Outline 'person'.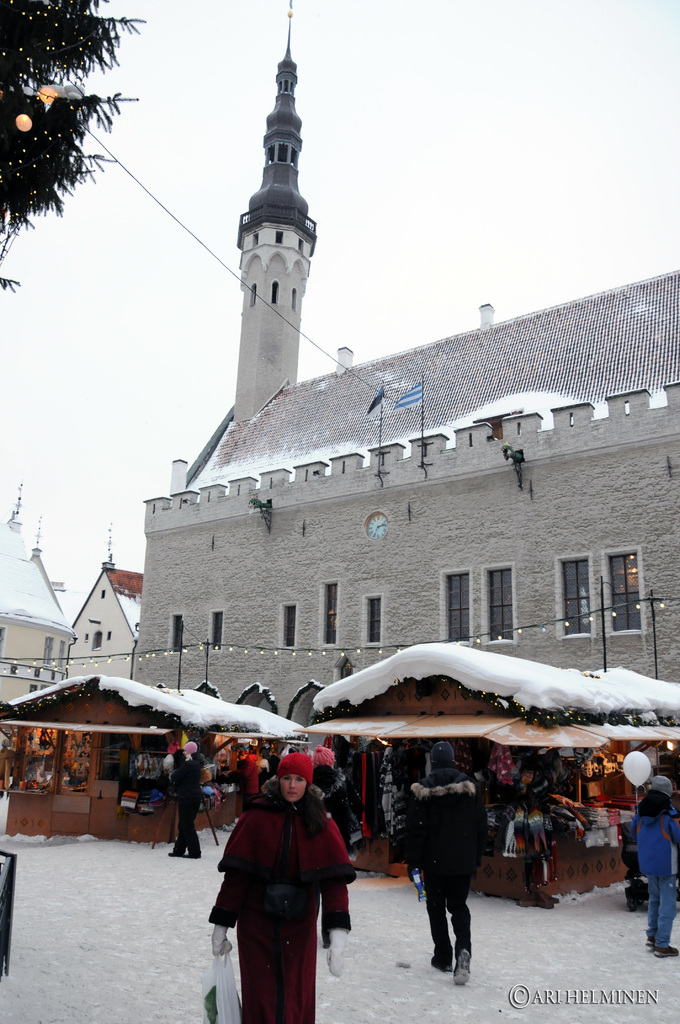
Outline: 636,780,679,960.
